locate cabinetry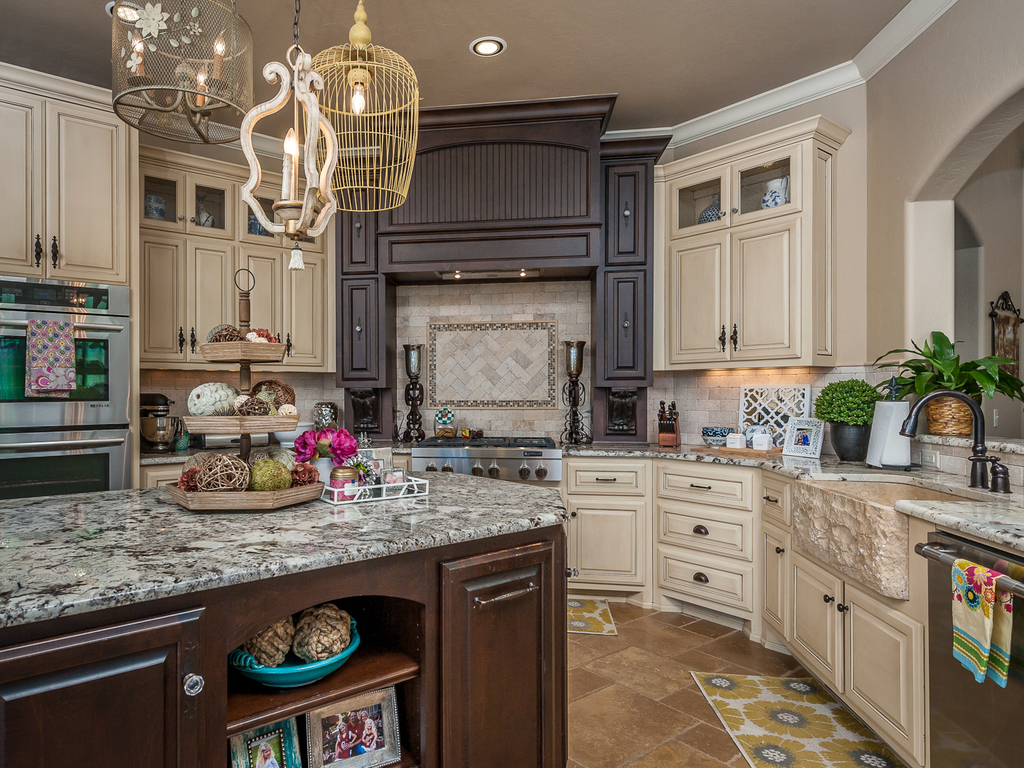
locate(0, 287, 134, 312)
